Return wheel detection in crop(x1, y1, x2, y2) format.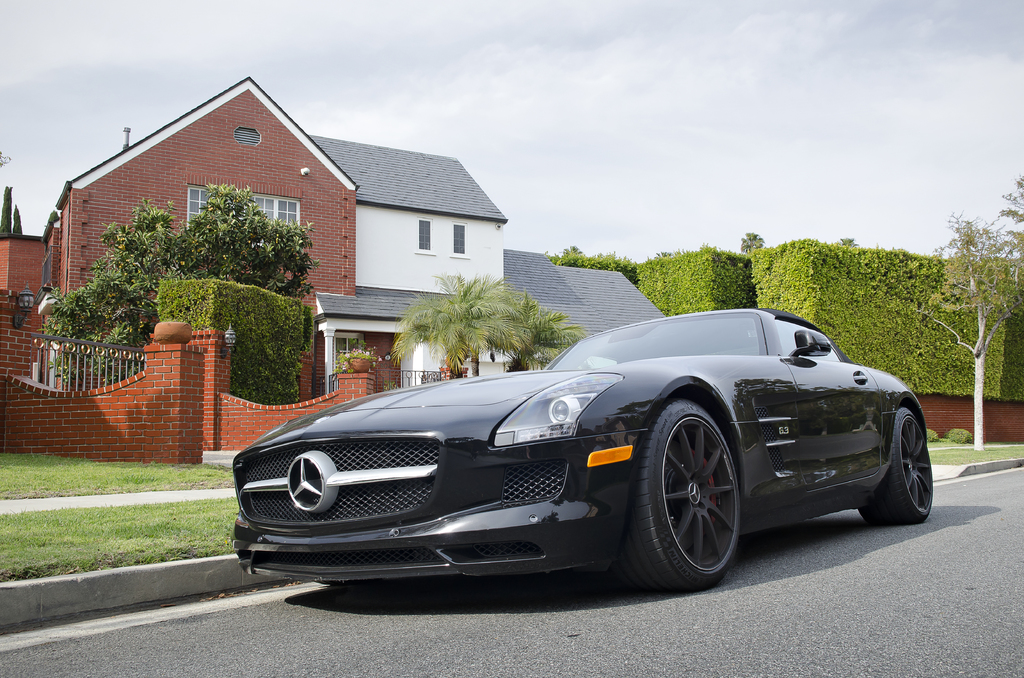
crop(639, 401, 758, 599).
